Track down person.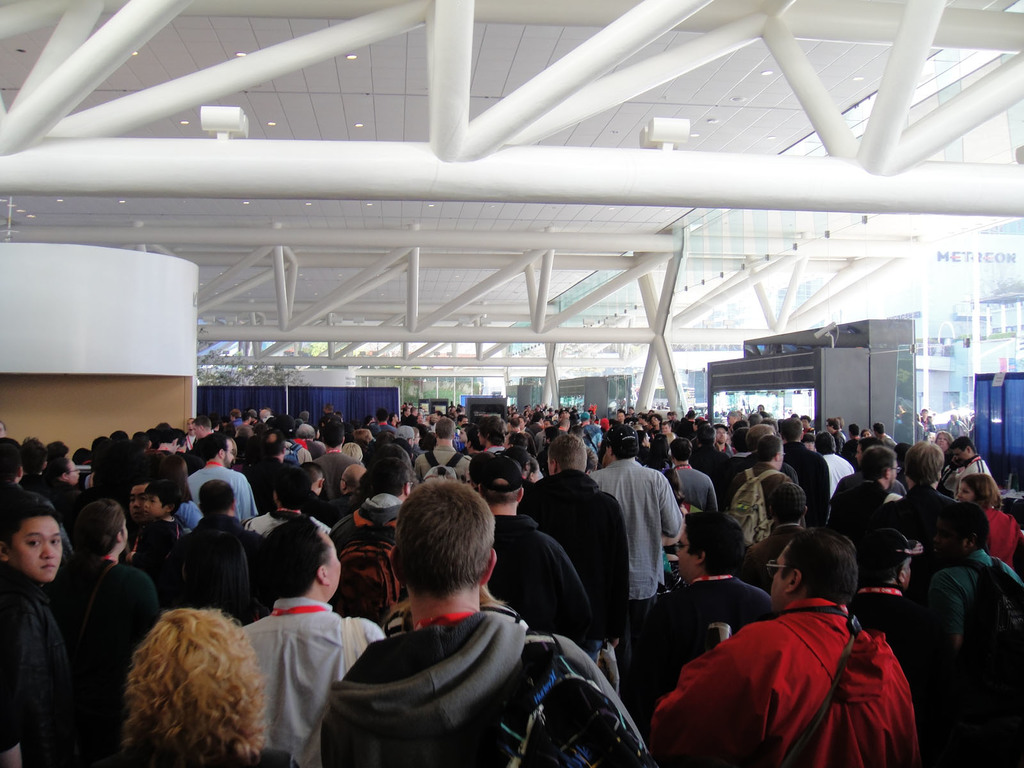
Tracked to bbox=[643, 520, 917, 765].
